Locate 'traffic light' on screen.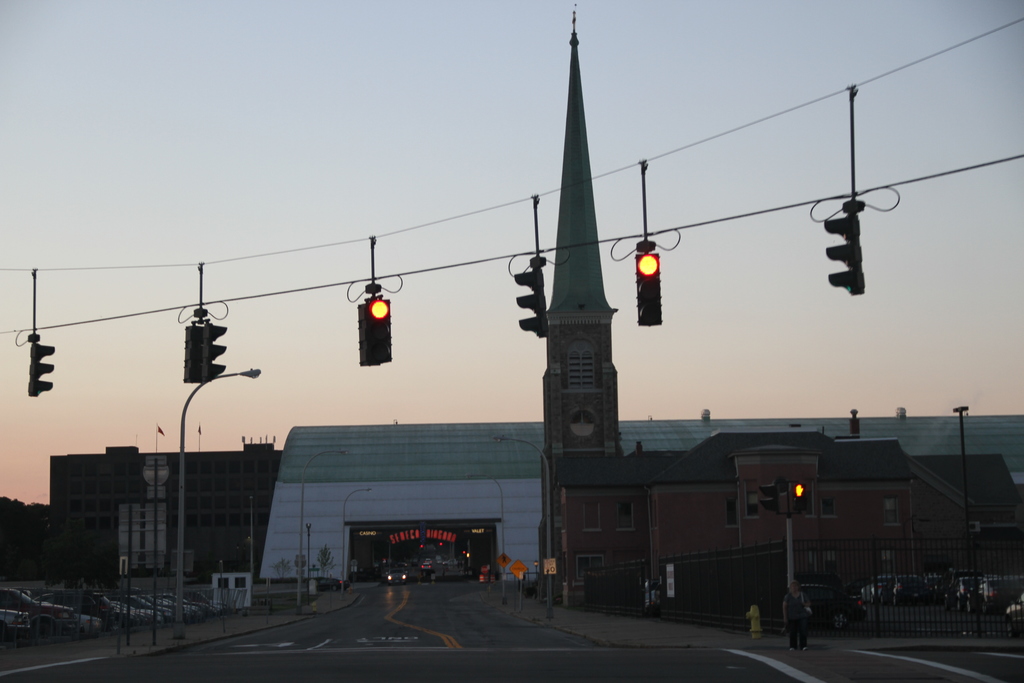
On screen at box=[358, 306, 367, 365].
